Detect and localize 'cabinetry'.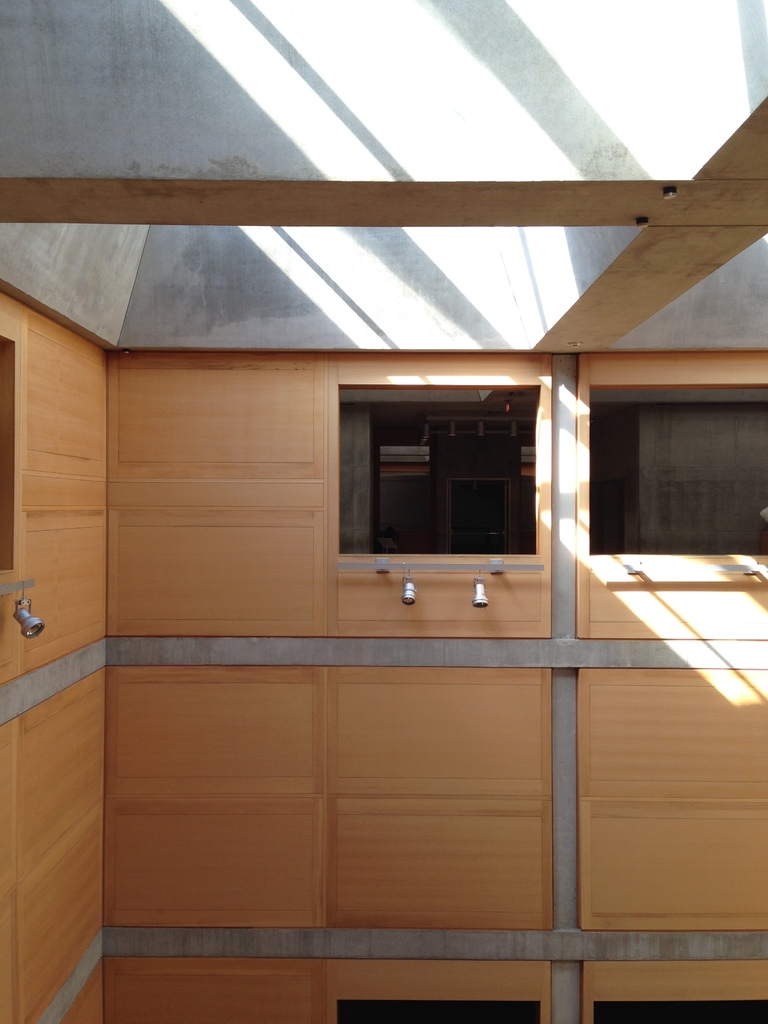
Localized at l=565, t=344, r=767, b=648.
